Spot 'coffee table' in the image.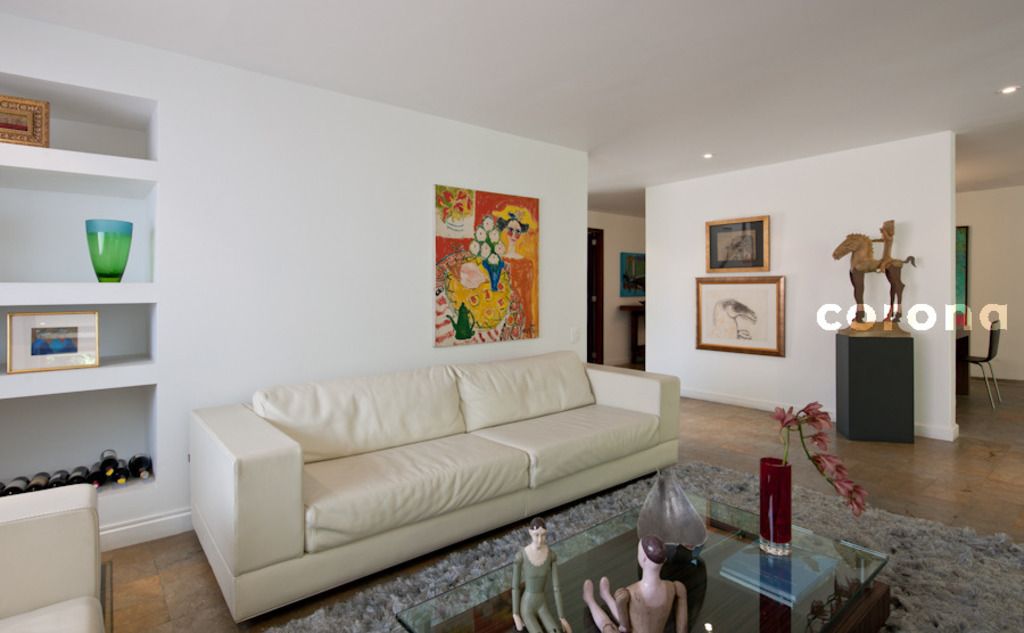
'coffee table' found at box=[396, 487, 886, 632].
